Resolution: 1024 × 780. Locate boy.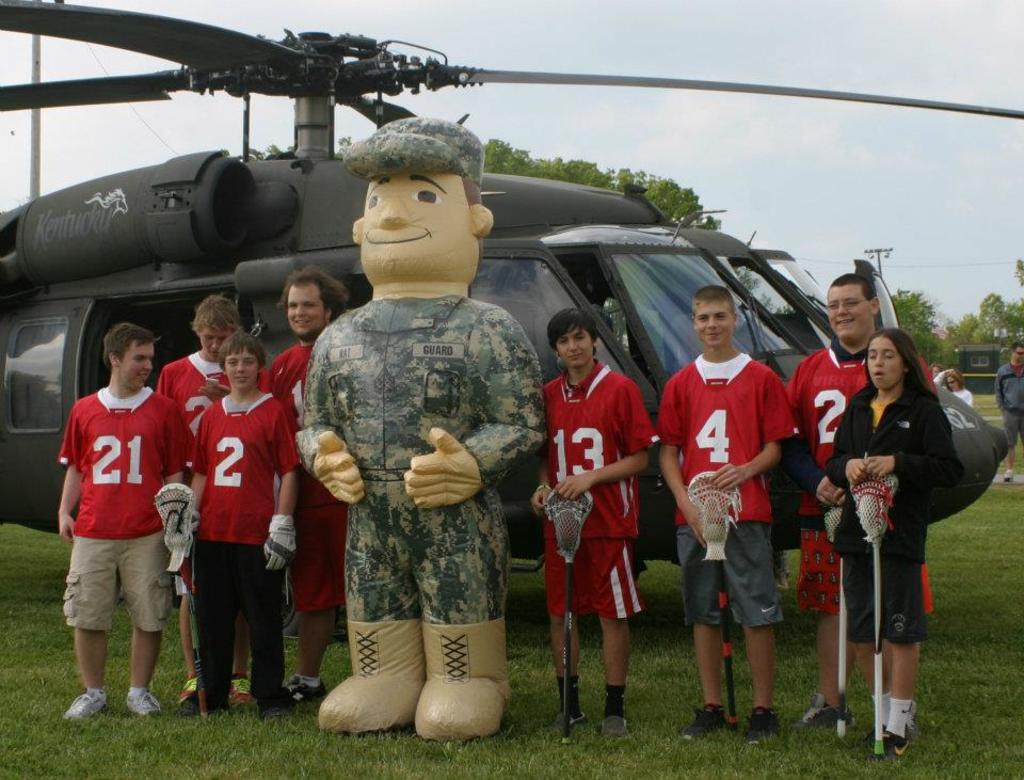
rect(656, 280, 794, 749).
